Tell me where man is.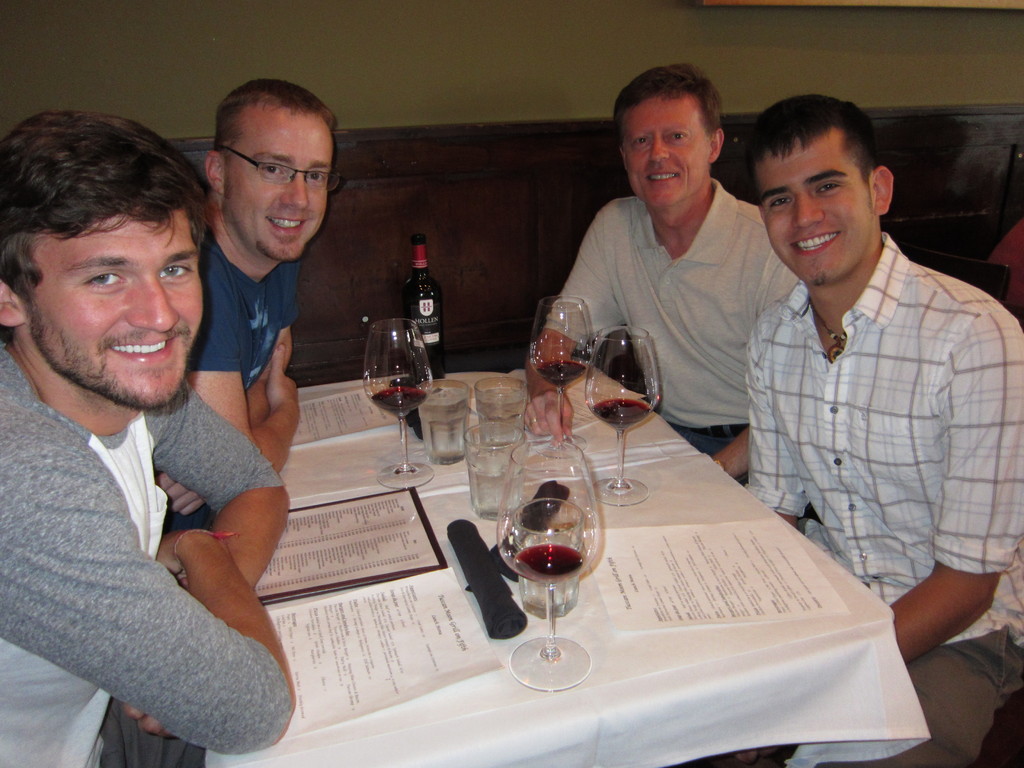
man is at x1=0, y1=111, x2=294, y2=767.
